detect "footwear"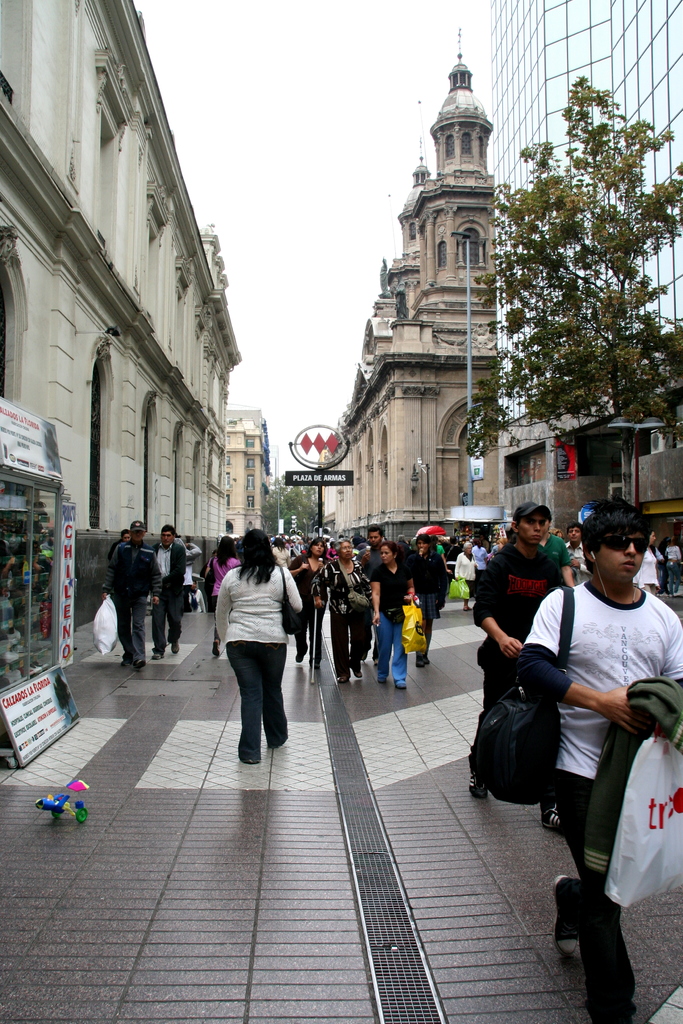
bbox(390, 678, 406, 691)
